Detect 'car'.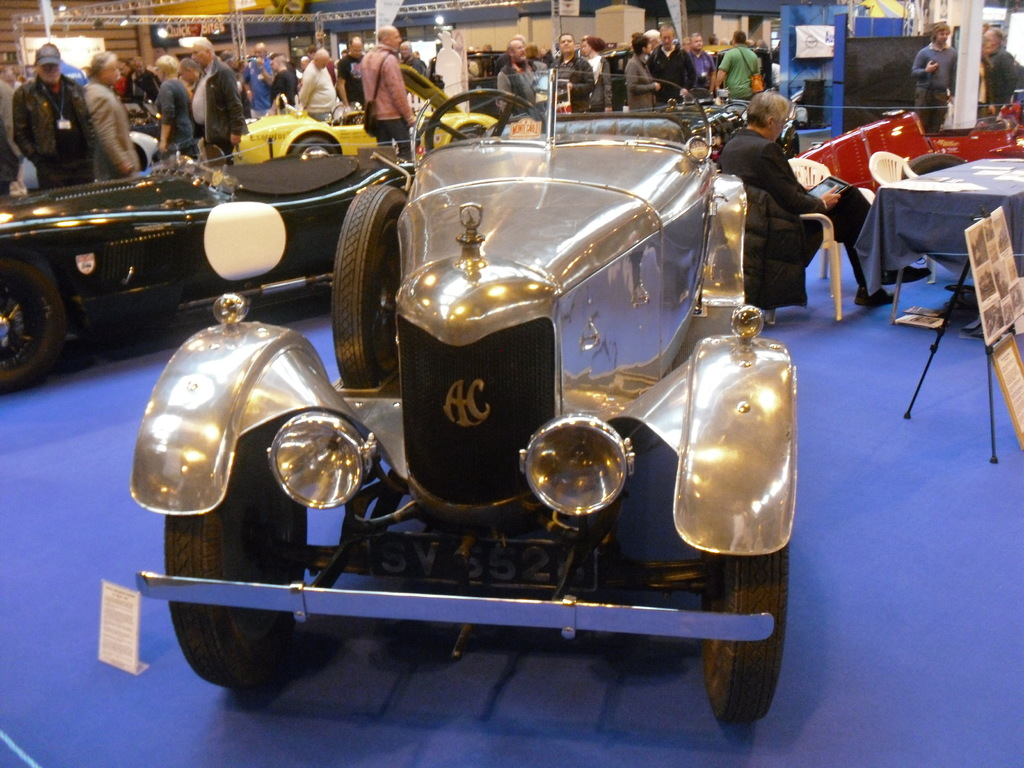
Detected at Rect(657, 85, 802, 151).
